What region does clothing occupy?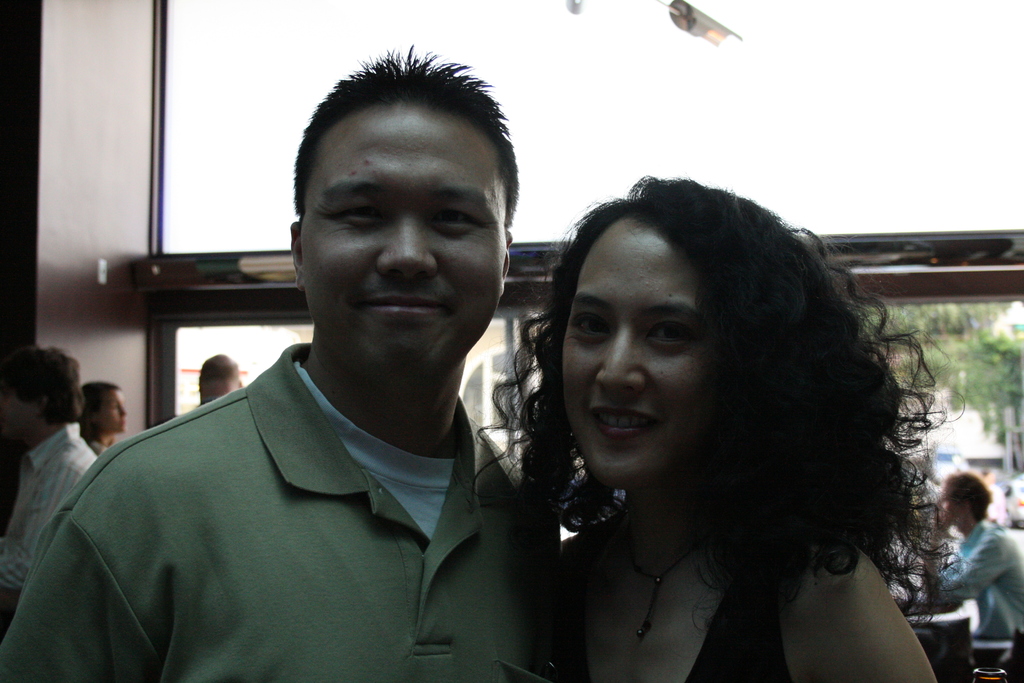
x1=0, y1=415, x2=105, y2=619.
